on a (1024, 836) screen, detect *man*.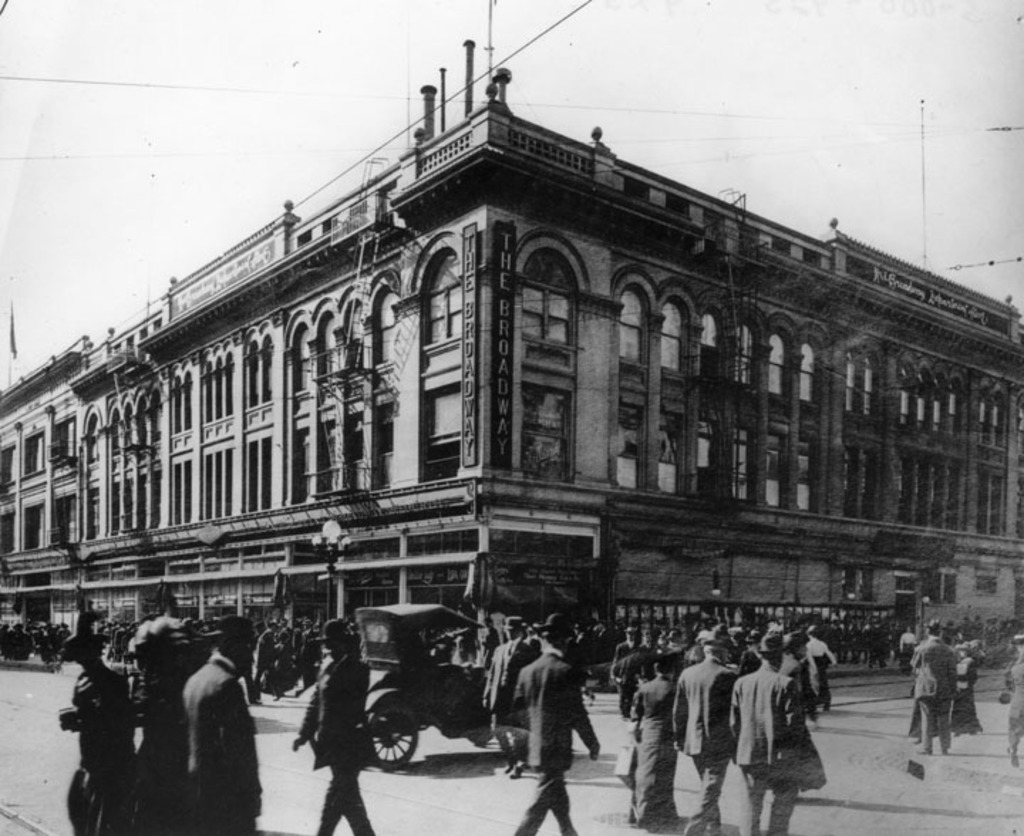
731:628:825:835.
